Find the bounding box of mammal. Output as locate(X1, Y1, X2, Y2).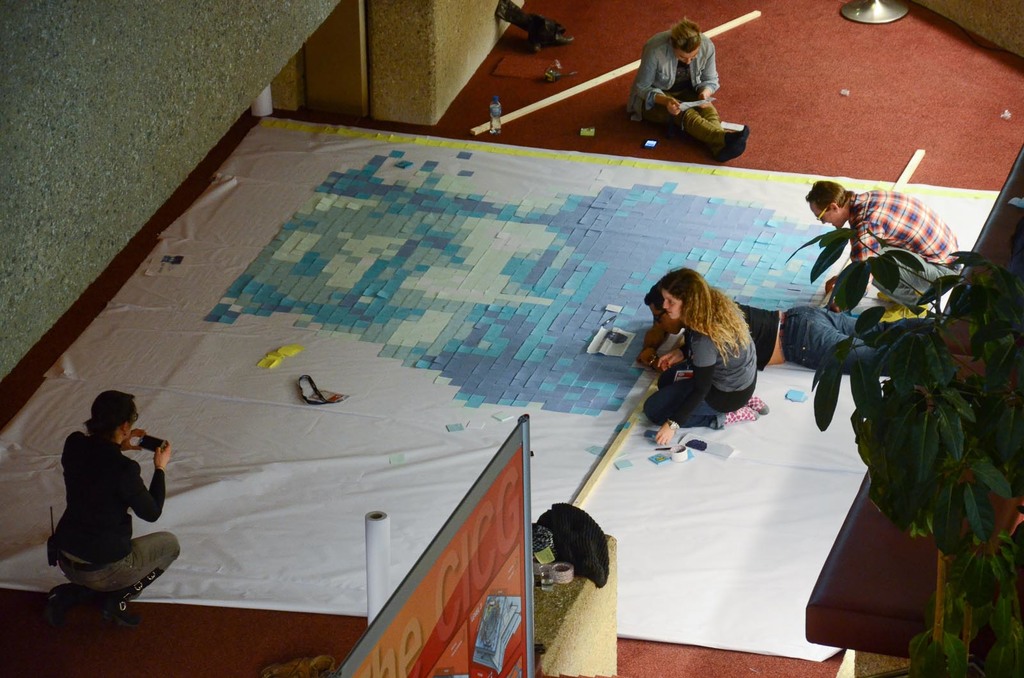
locate(643, 271, 768, 448).
